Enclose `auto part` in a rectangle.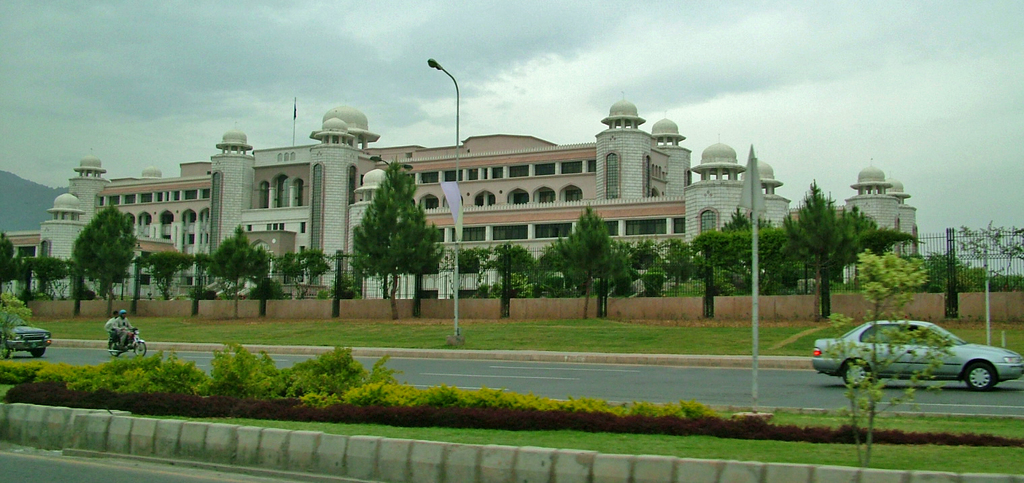
left=3, top=317, right=55, bottom=356.
